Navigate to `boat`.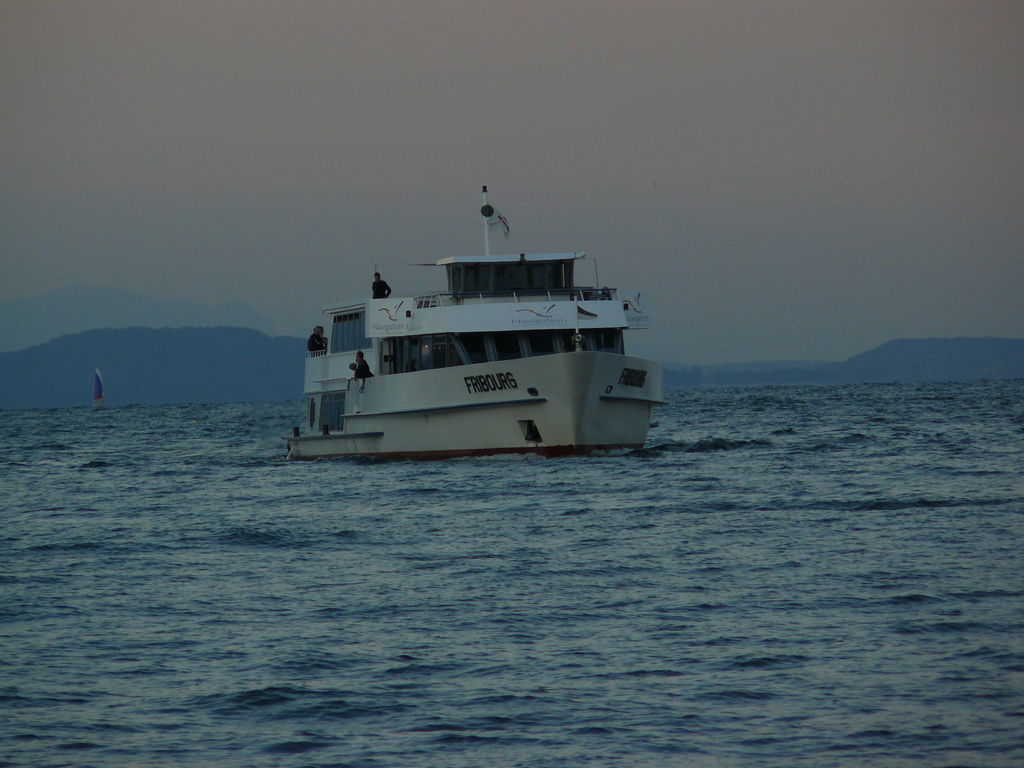
Navigation target: 284, 180, 671, 454.
